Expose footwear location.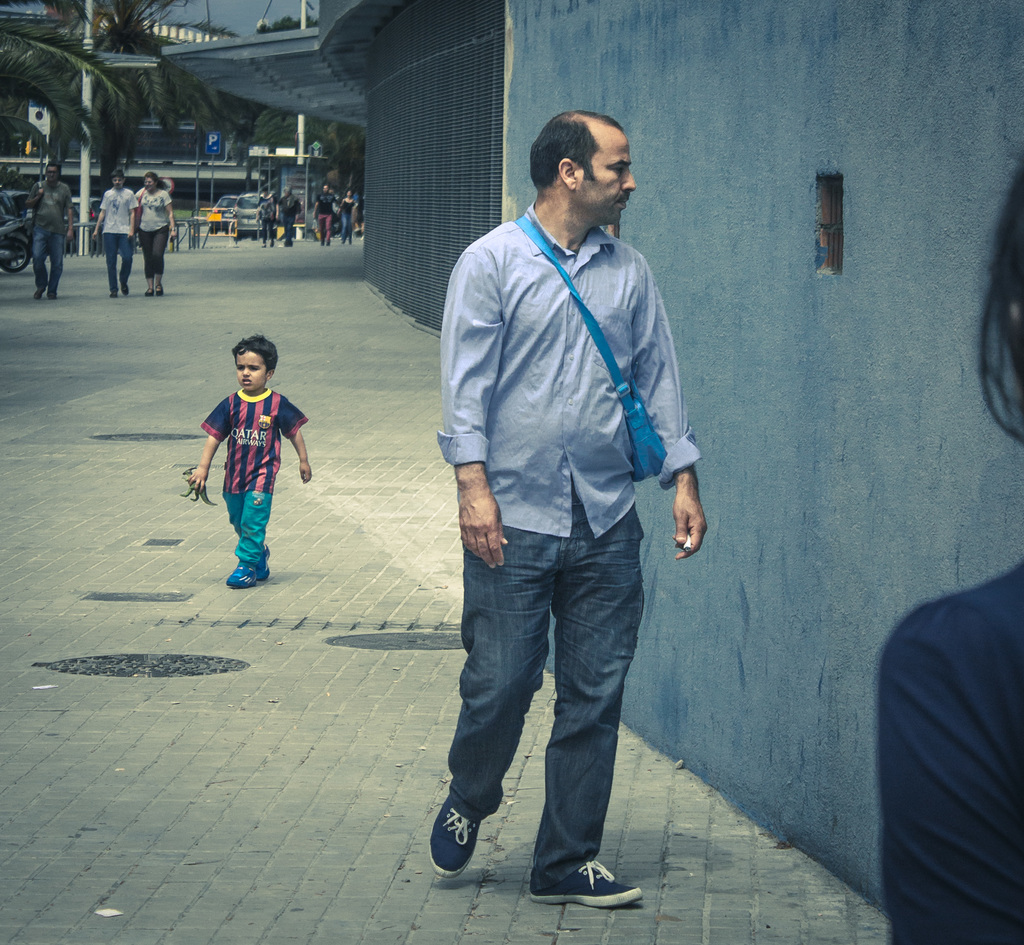
Exposed at (x1=534, y1=863, x2=647, y2=913).
